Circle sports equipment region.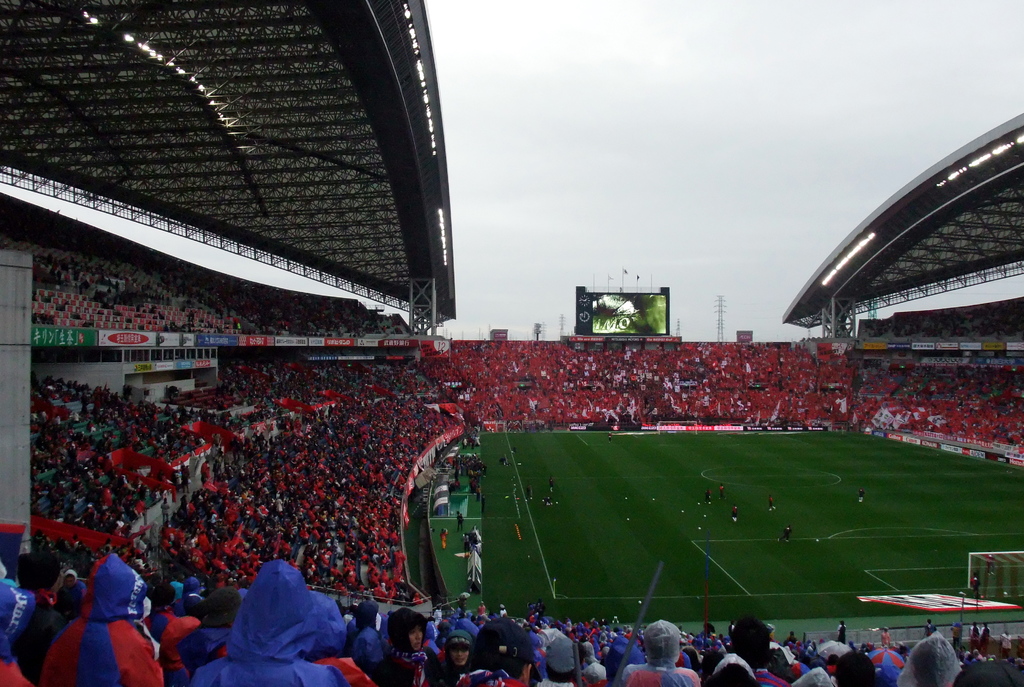
Region: pyautogui.locateOnScreen(964, 549, 1023, 597).
